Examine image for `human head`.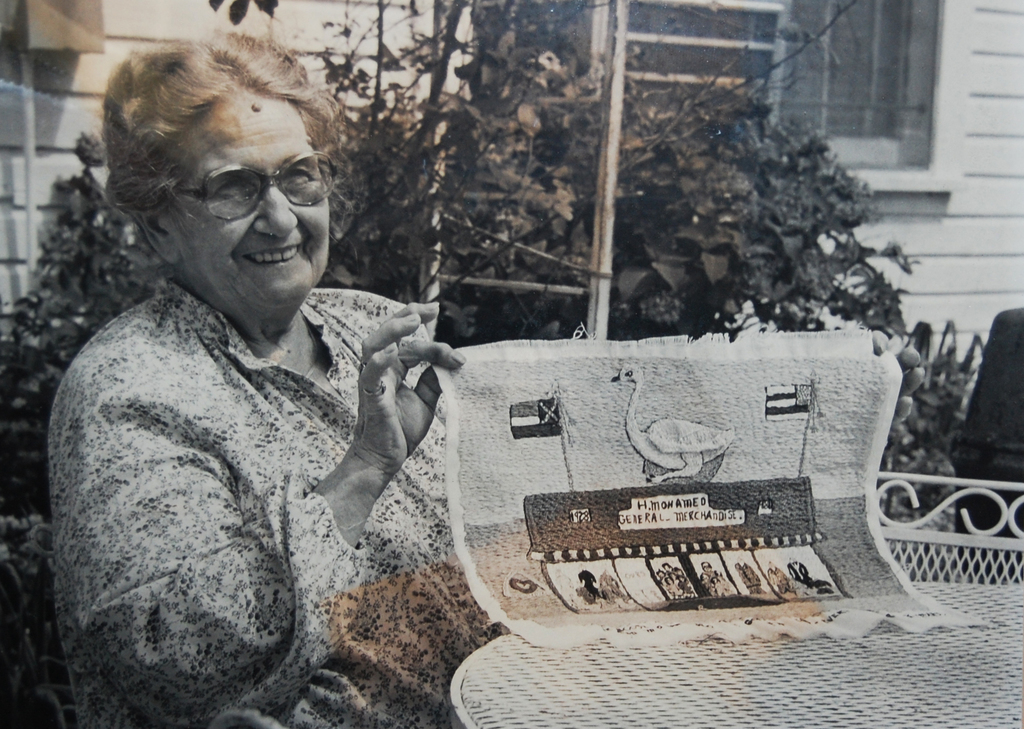
Examination result: 102, 19, 401, 346.
